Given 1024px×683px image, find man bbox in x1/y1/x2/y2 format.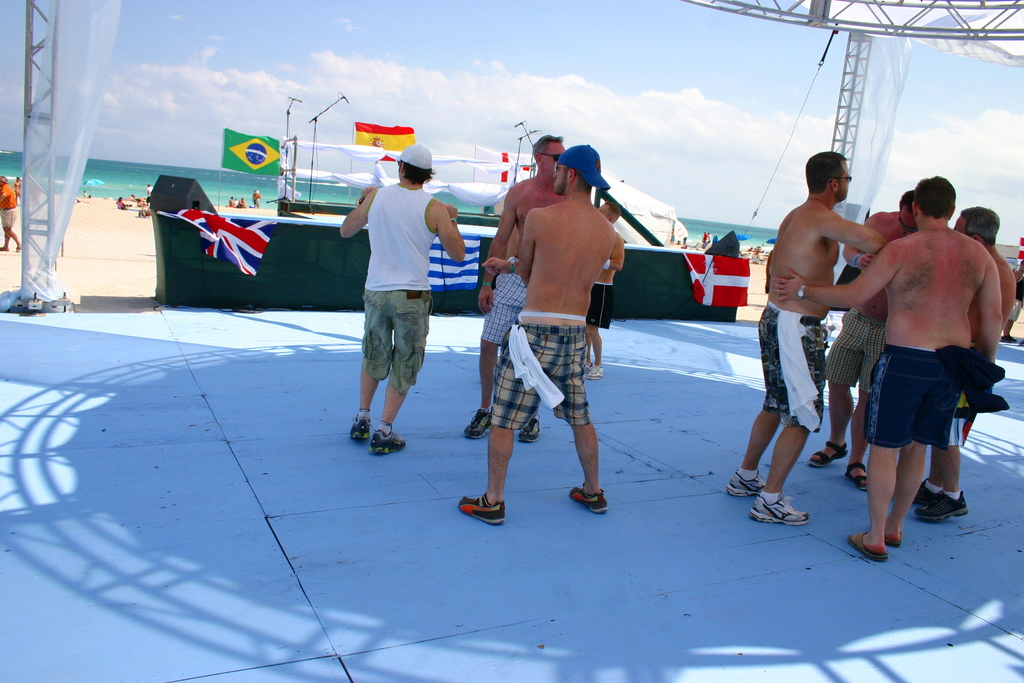
725/148/886/527.
